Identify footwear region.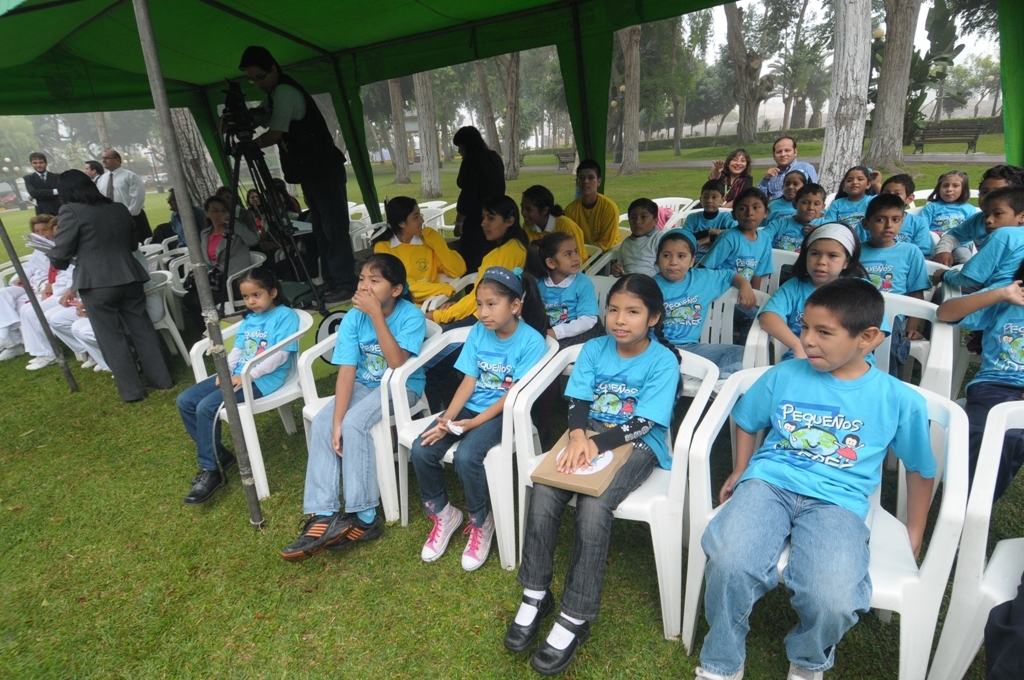
Region: x1=465, y1=510, x2=491, y2=569.
